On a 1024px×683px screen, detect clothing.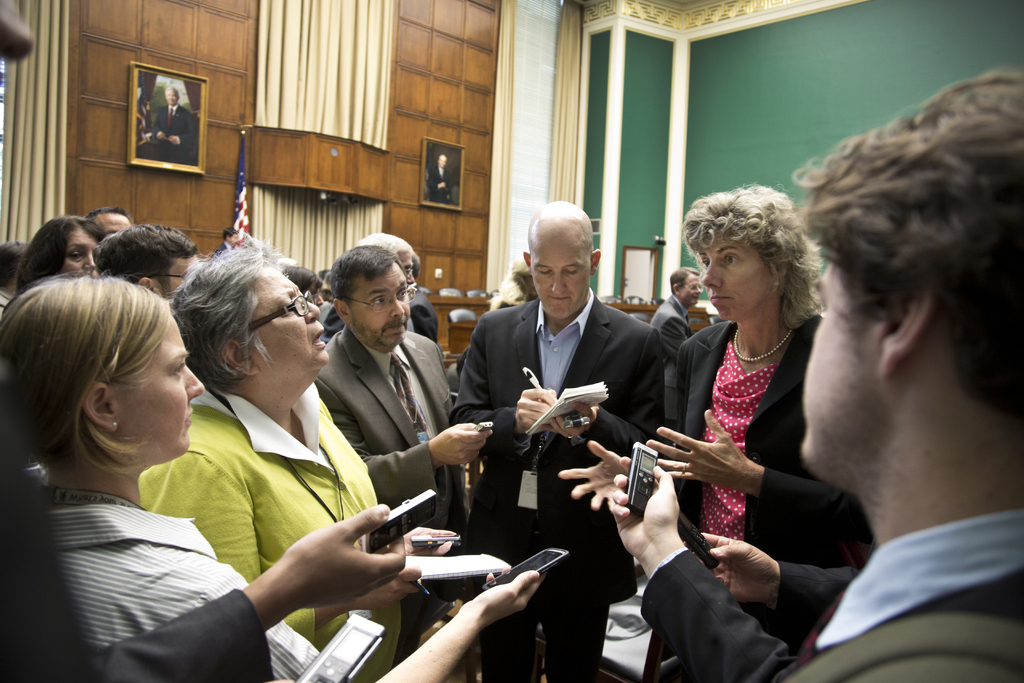
box(0, 444, 280, 682).
